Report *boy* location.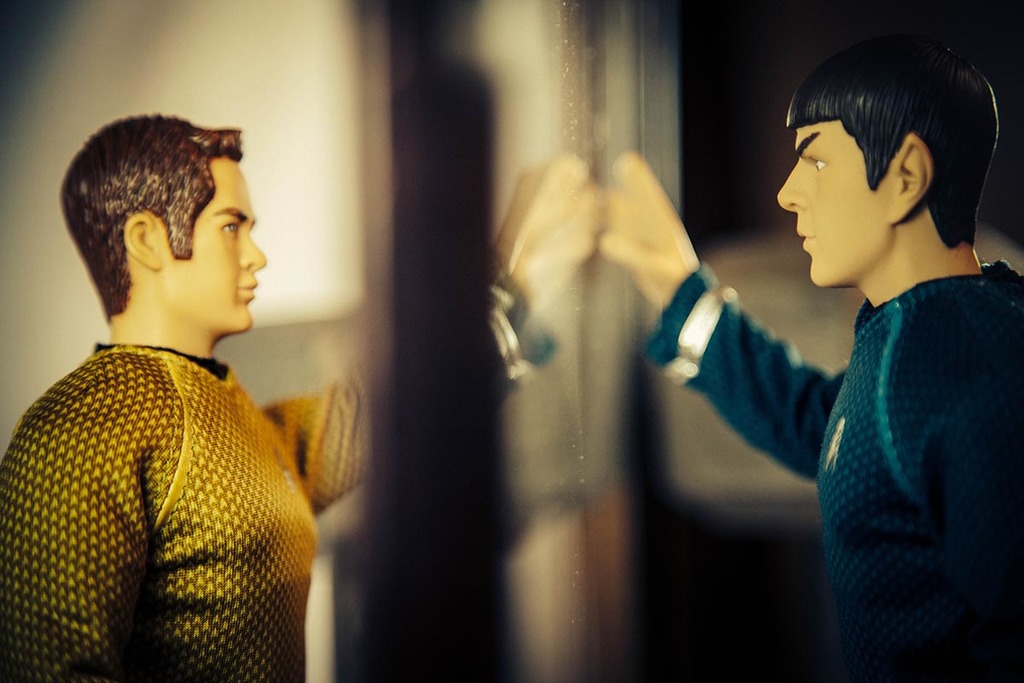
Report: box(0, 110, 590, 682).
